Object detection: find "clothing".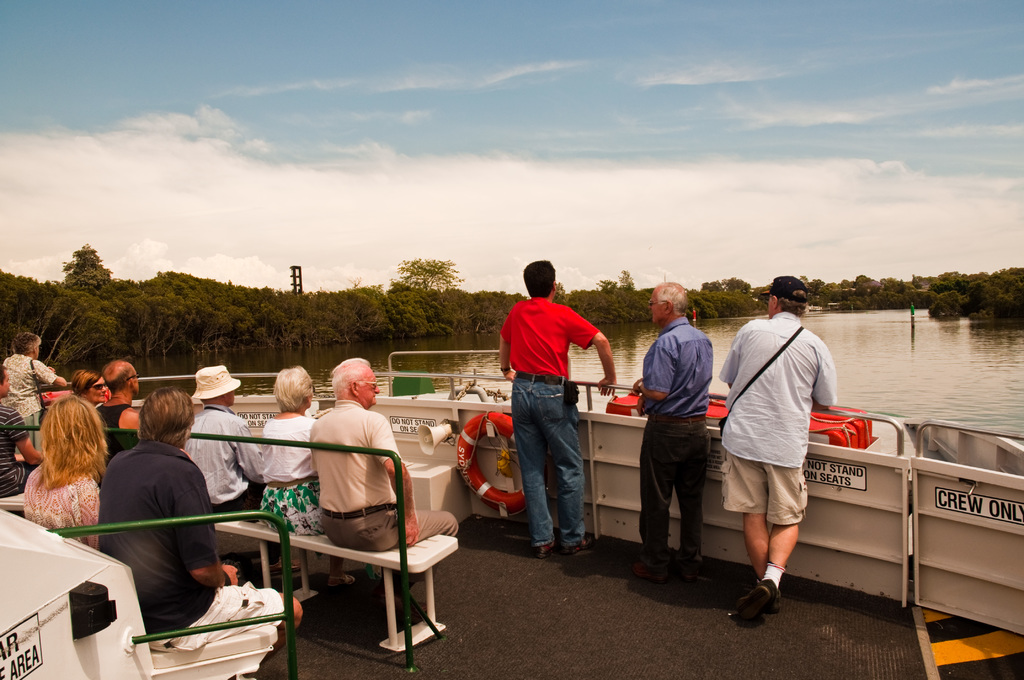
[250,412,318,533].
